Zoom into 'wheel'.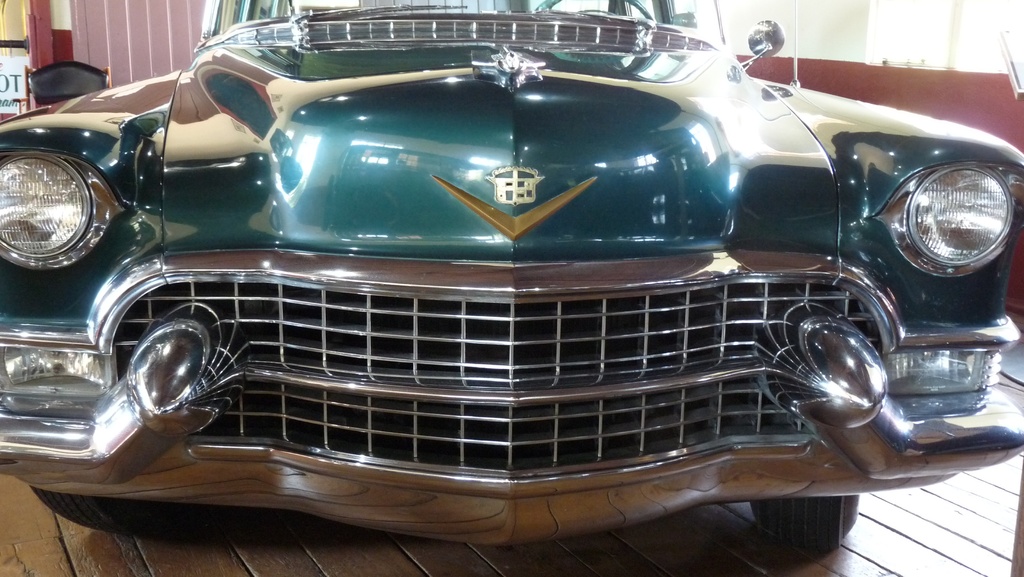
Zoom target: [x1=26, y1=488, x2=190, y2=538].
